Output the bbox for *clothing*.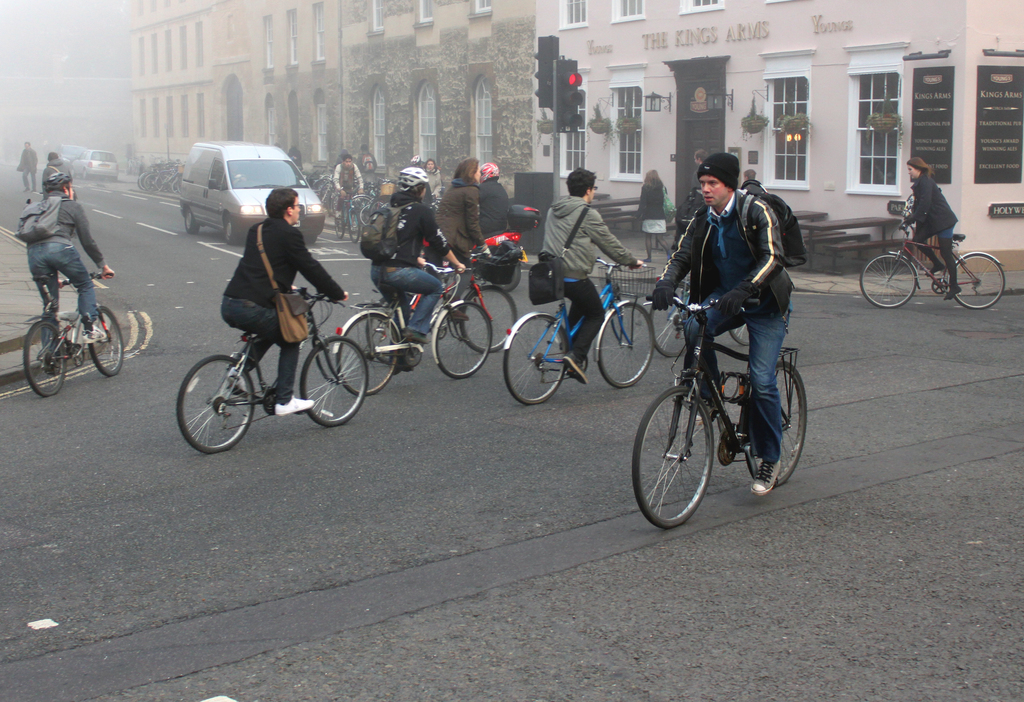
pyautogui.locateOnScreen(649, 174, 806, 419).
